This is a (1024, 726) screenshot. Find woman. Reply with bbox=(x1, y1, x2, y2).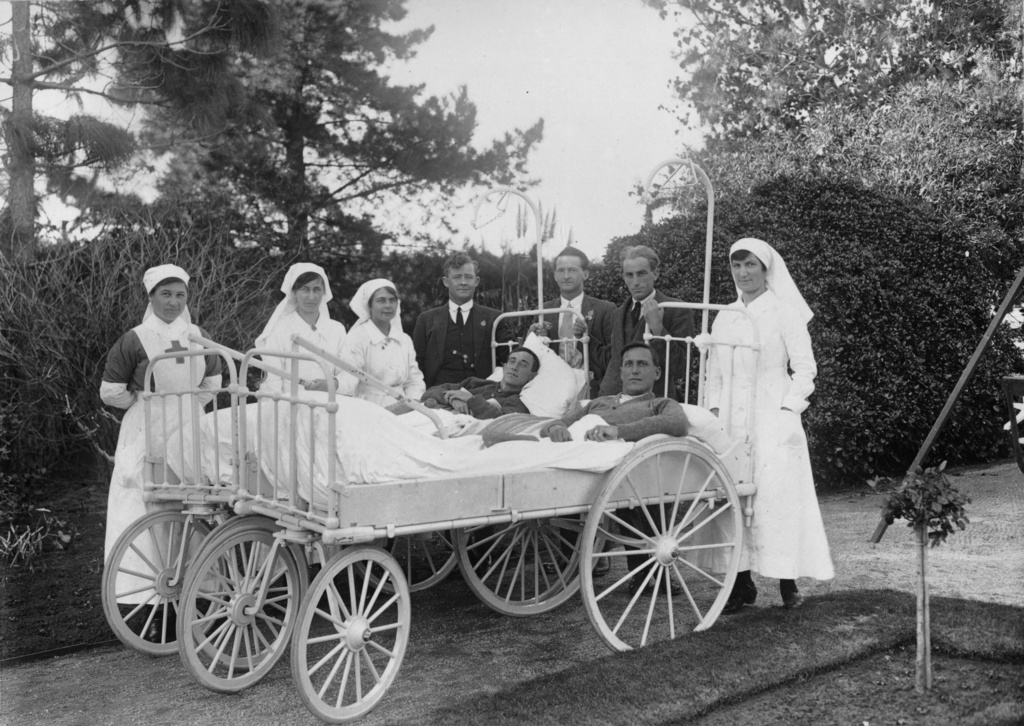
bbox=(348, 277, 428, 415).
